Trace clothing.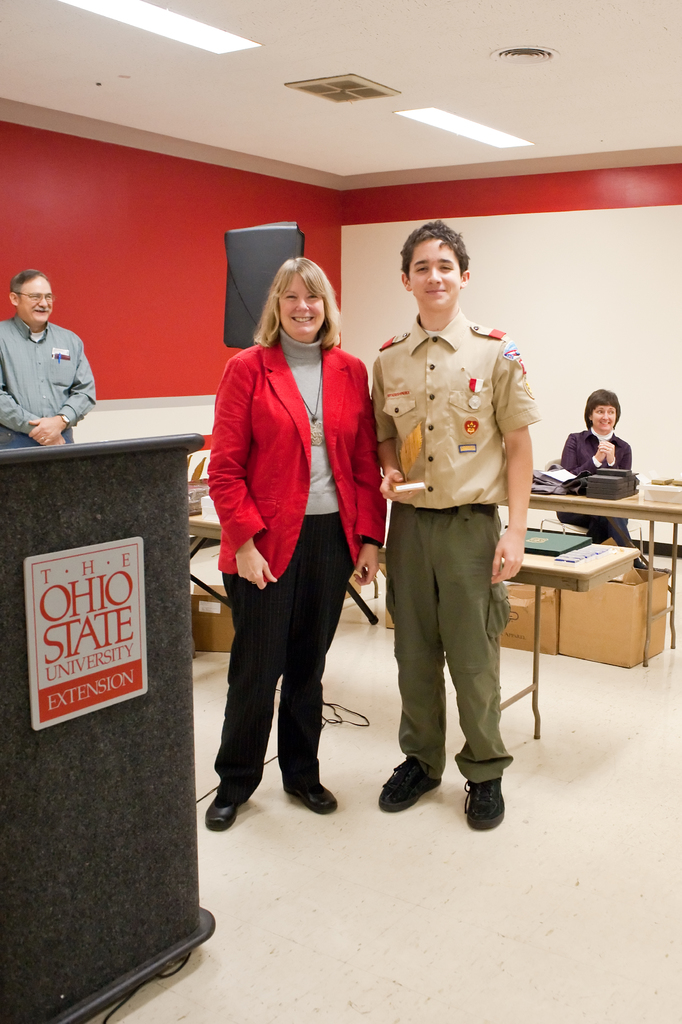
Traced to l=207, t=324, r=388, b=804.
